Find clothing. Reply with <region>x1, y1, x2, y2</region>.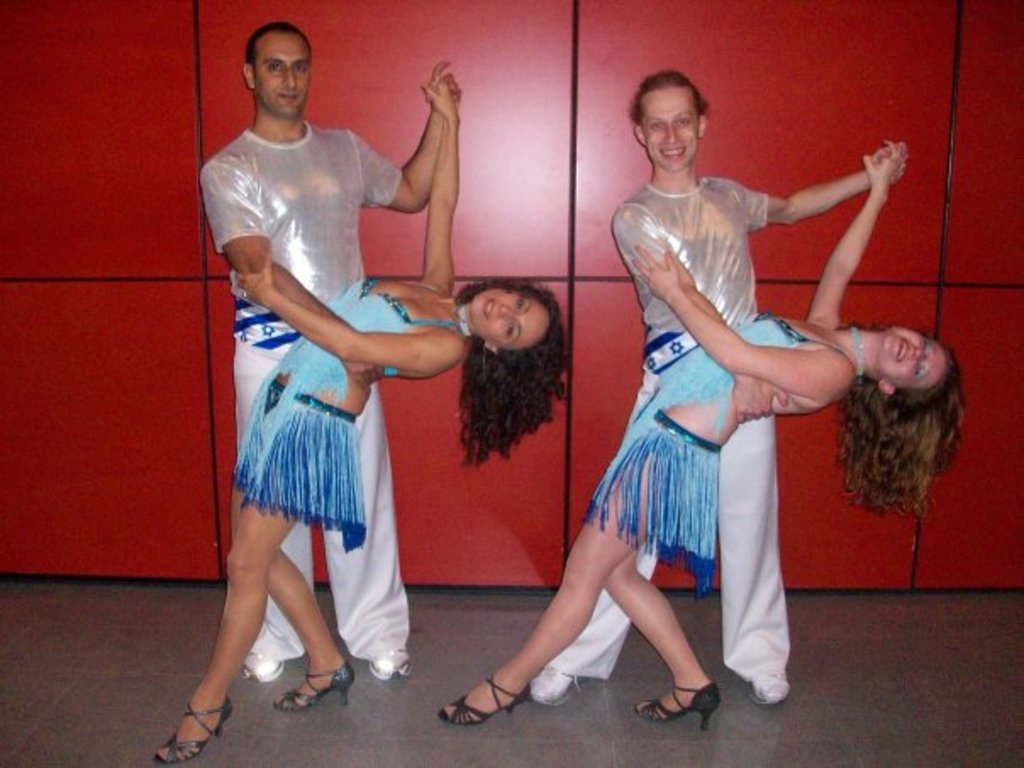
<region>583, 314, 854, 602</region>.
